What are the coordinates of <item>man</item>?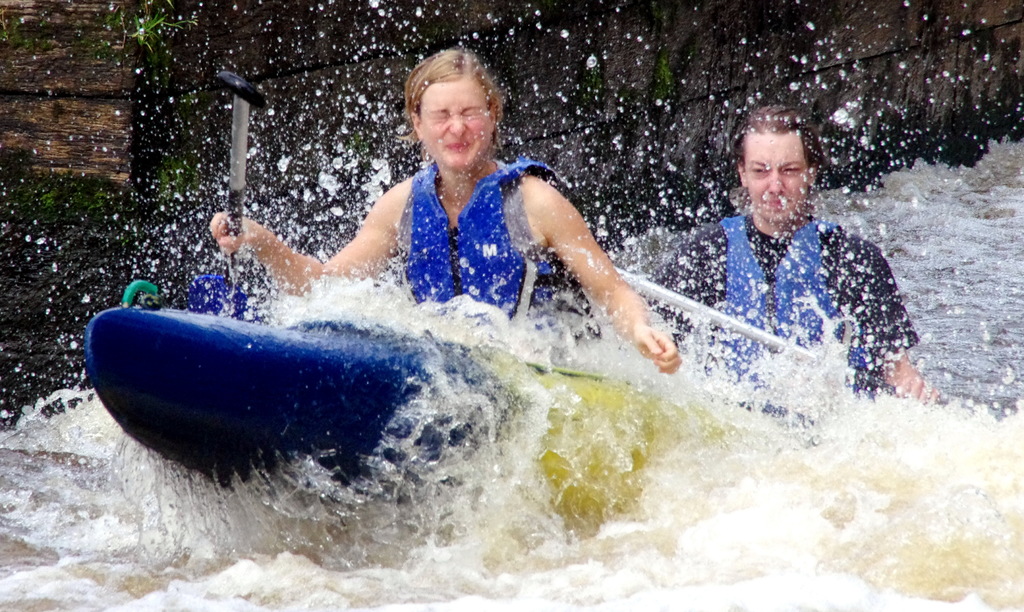
left=616, top=102, right=941, bottom=419.
